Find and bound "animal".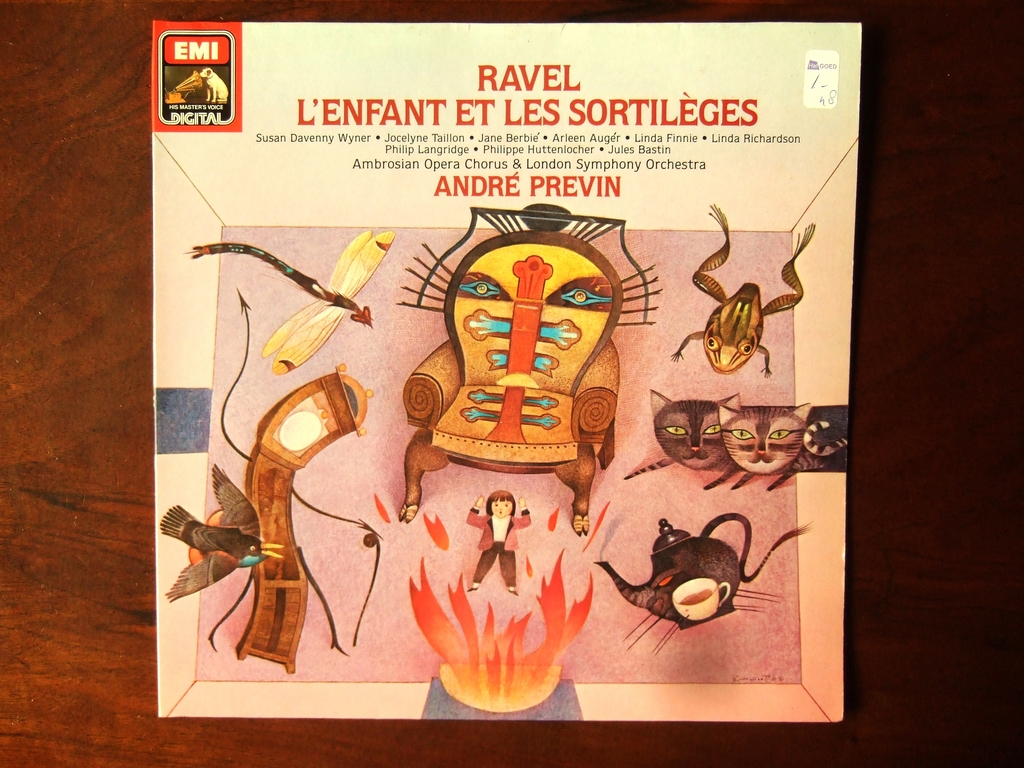
Bound: (left=672, top=204, right=817, bottom=377).
